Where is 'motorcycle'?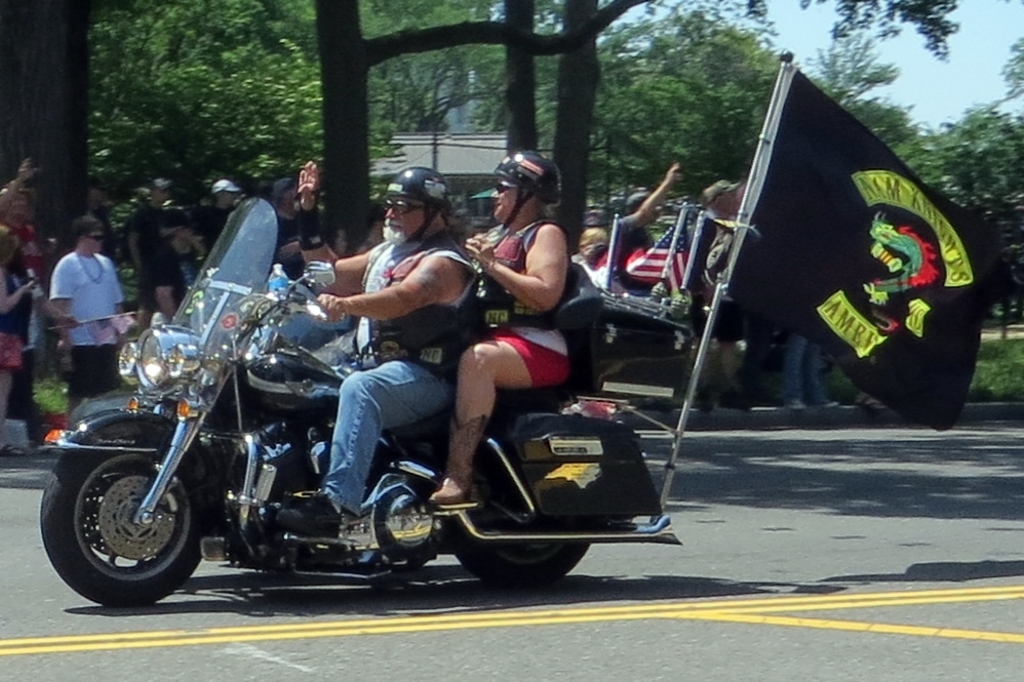
l=61, t=235, r=708, b=612.
